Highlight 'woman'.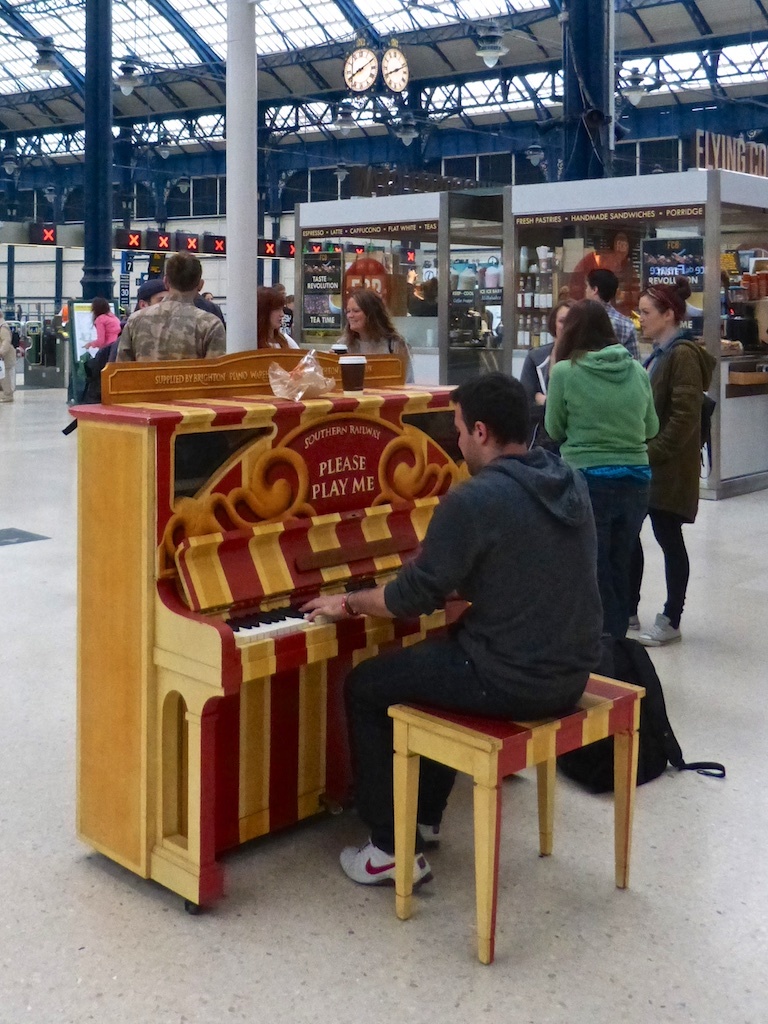
Highlighted region: (left=80, top=298, right=119, bottom=348).
